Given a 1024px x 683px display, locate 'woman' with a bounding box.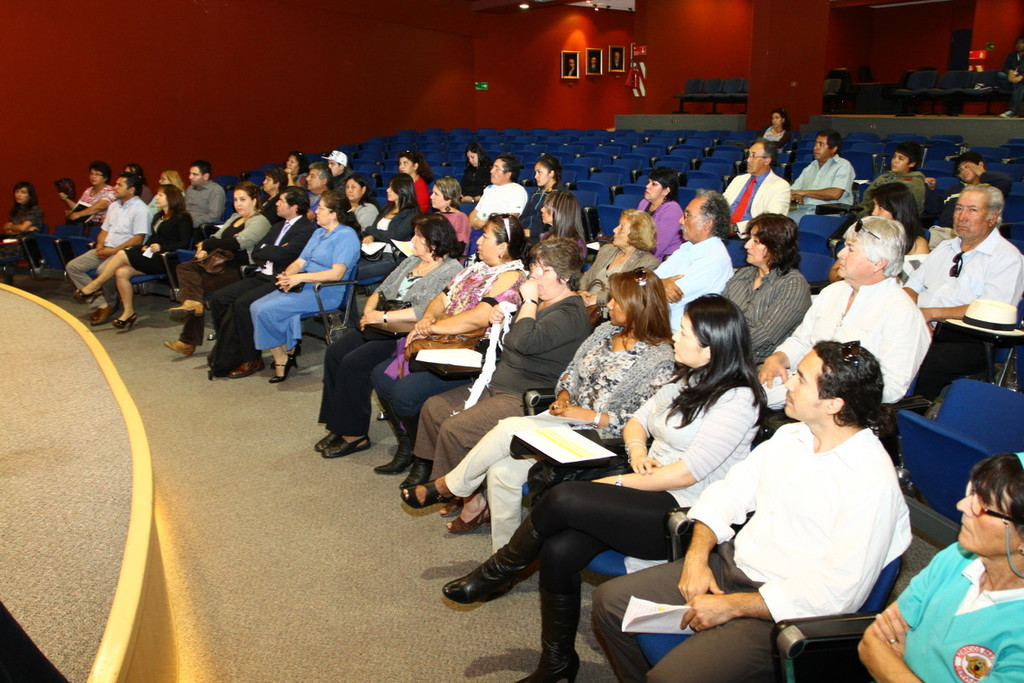
Located: box=[522, 155, 572, 216].
